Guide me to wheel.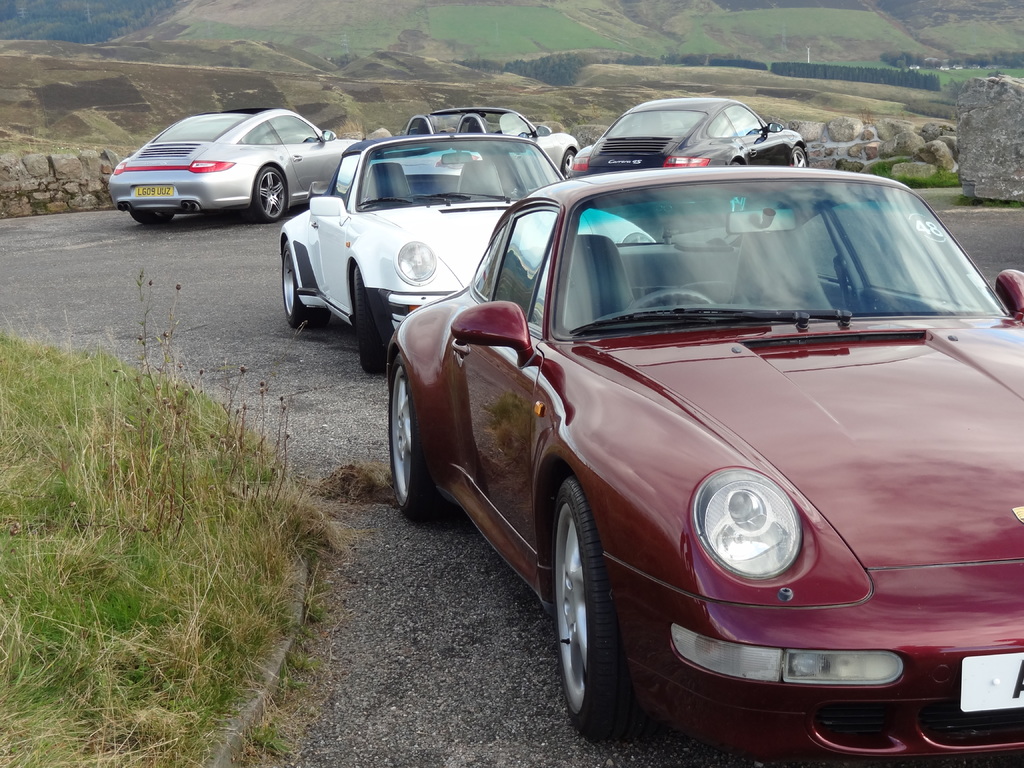
Guidance: bbox=(559, 148, 577, 179).
